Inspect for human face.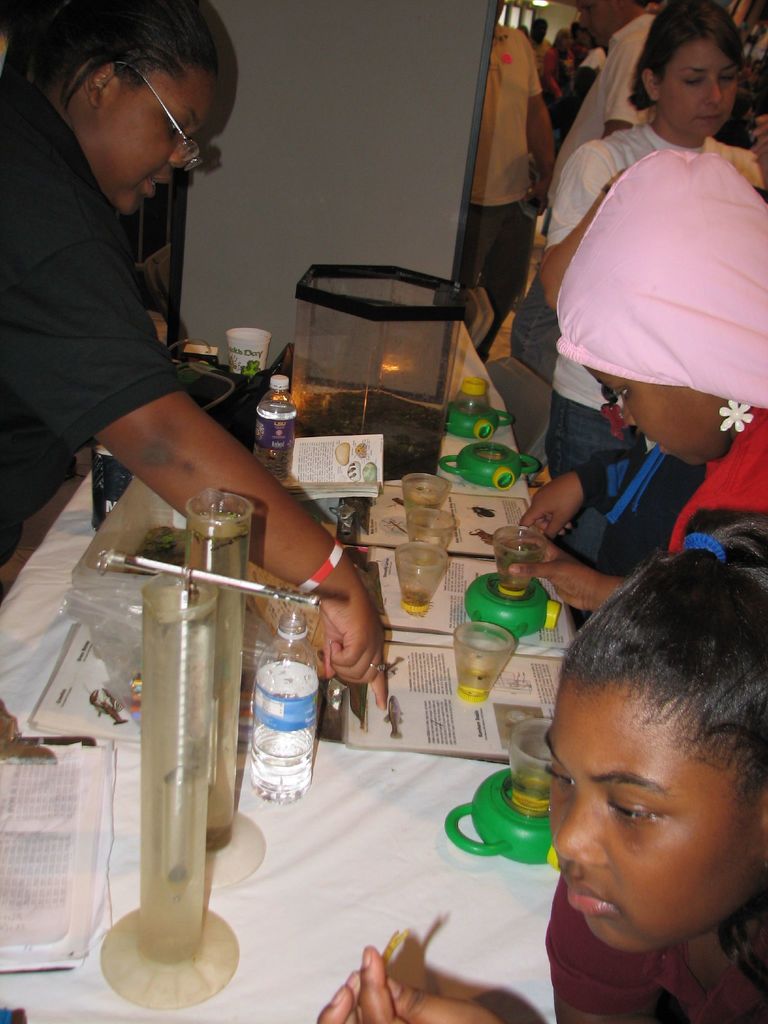
Inspection: l=111, t=71, r=220, b=207.
